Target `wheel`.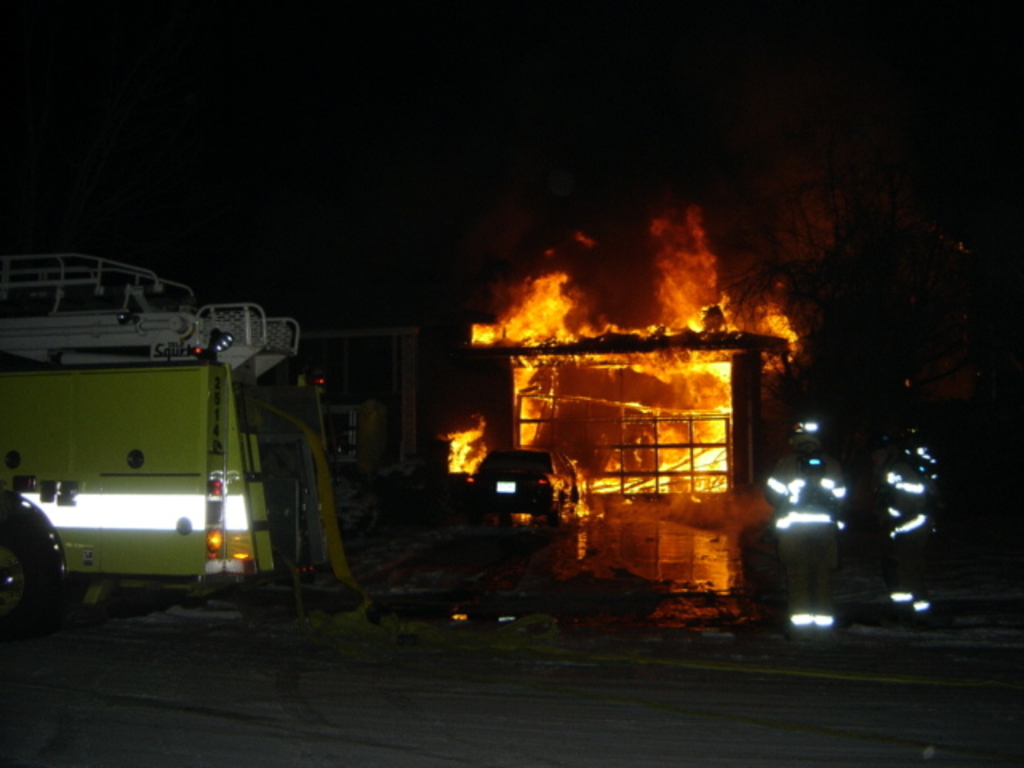
Target region: bbox=[0, 501, 61, 634].
